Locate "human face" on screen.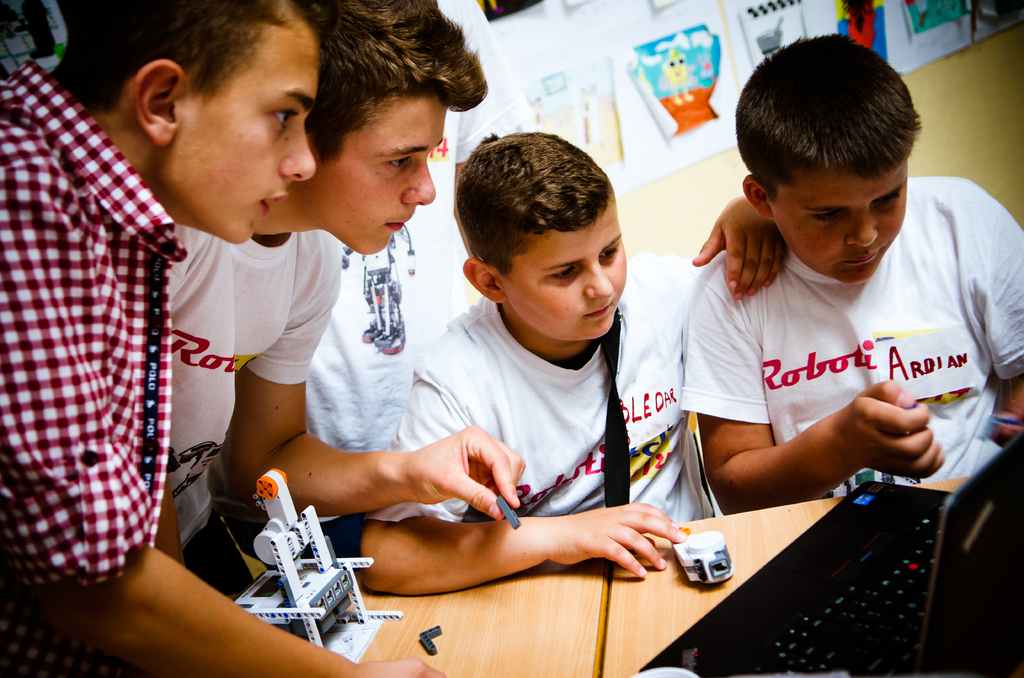
On screen at (159, 18, 327, 236).
